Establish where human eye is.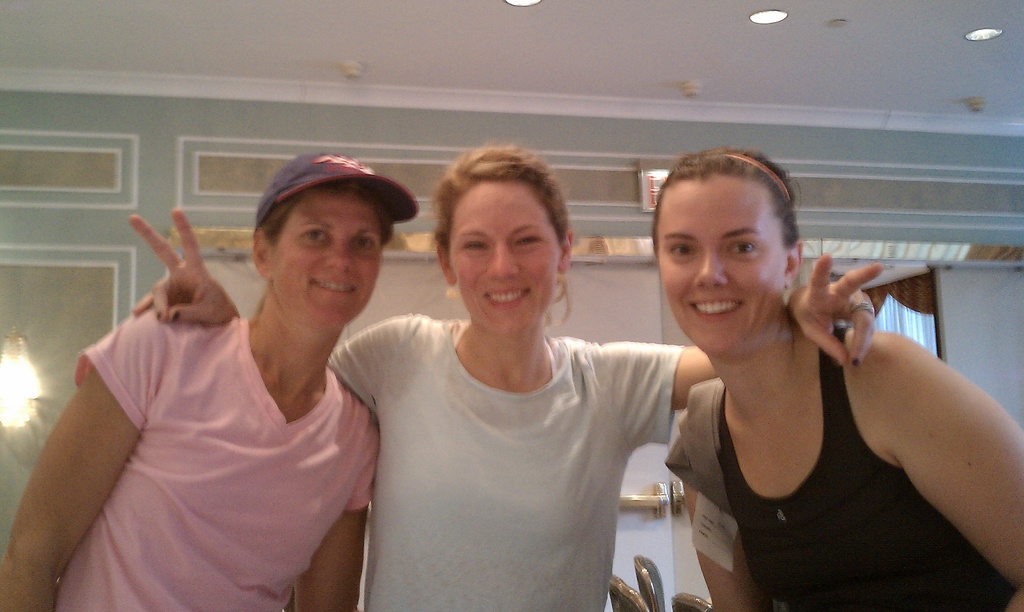
Established at bbox=[350, 233, 371, 249].
